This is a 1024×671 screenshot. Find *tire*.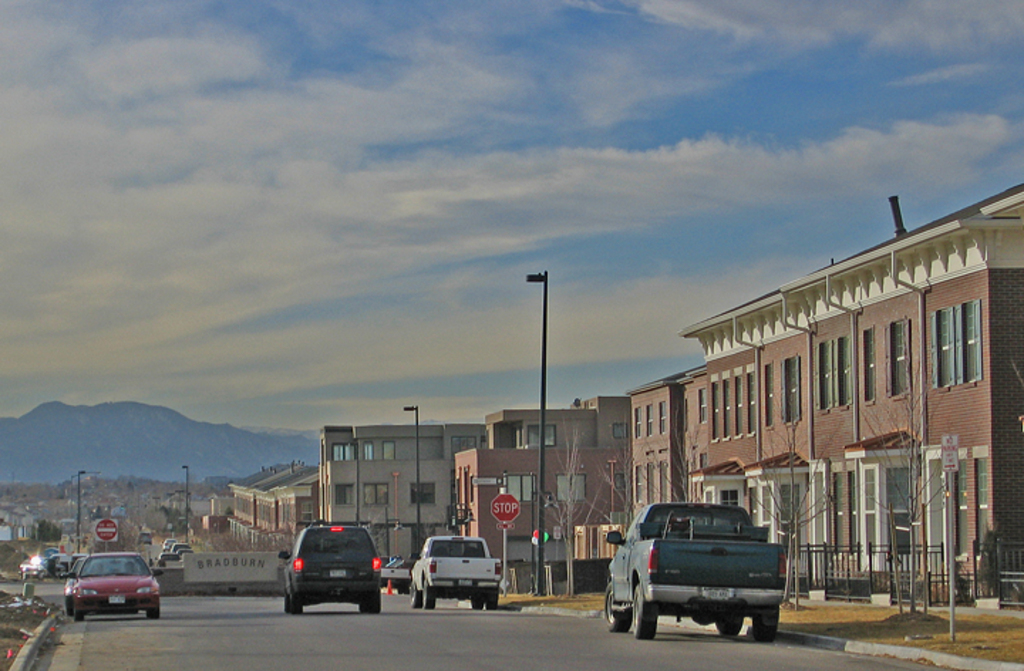
Bounding box: (714, 618, 745, 638).
